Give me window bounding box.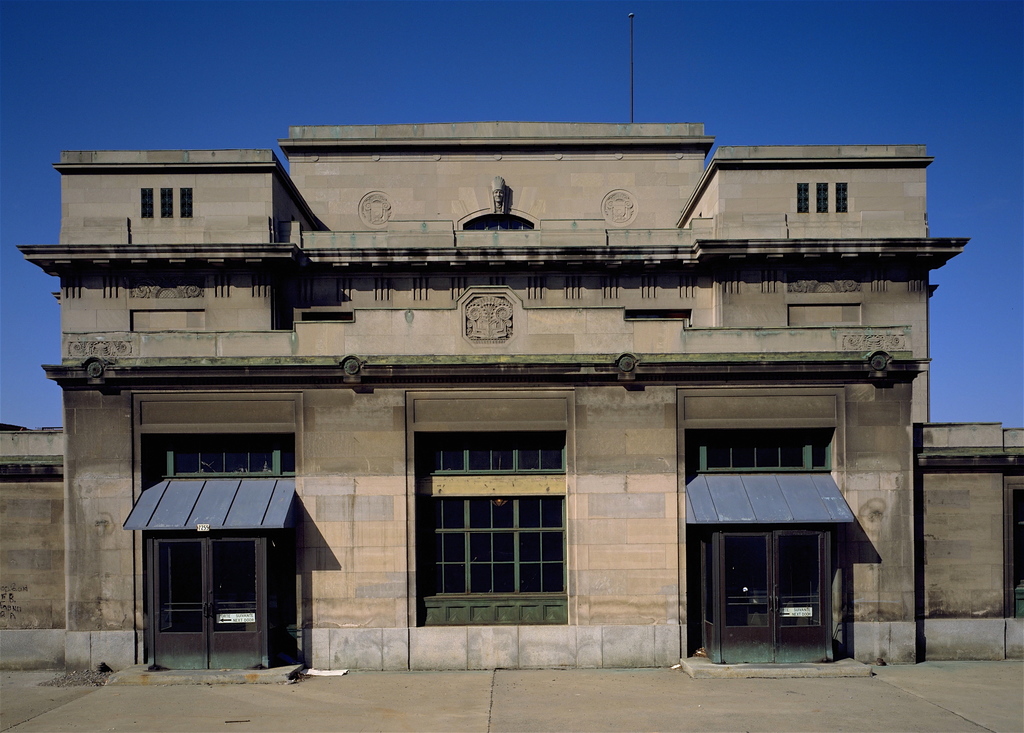
pyautogui.locateOnScreen(816, 185, 829, 214).
